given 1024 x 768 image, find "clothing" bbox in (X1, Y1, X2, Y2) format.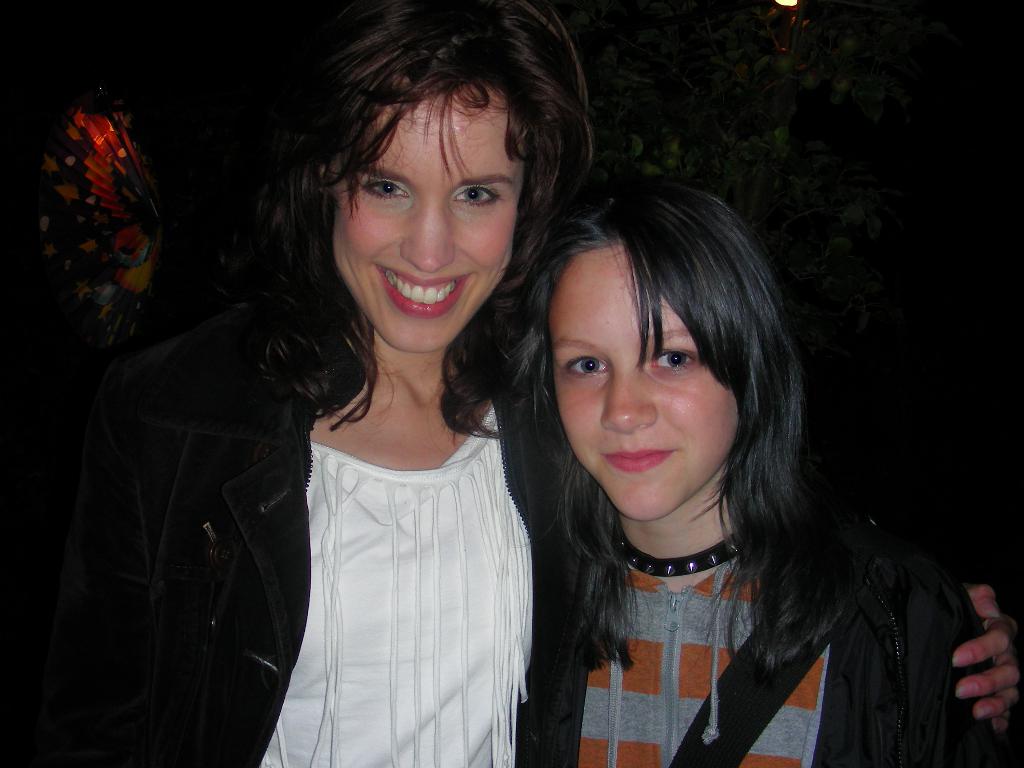
(0, 420, 568, 767).
